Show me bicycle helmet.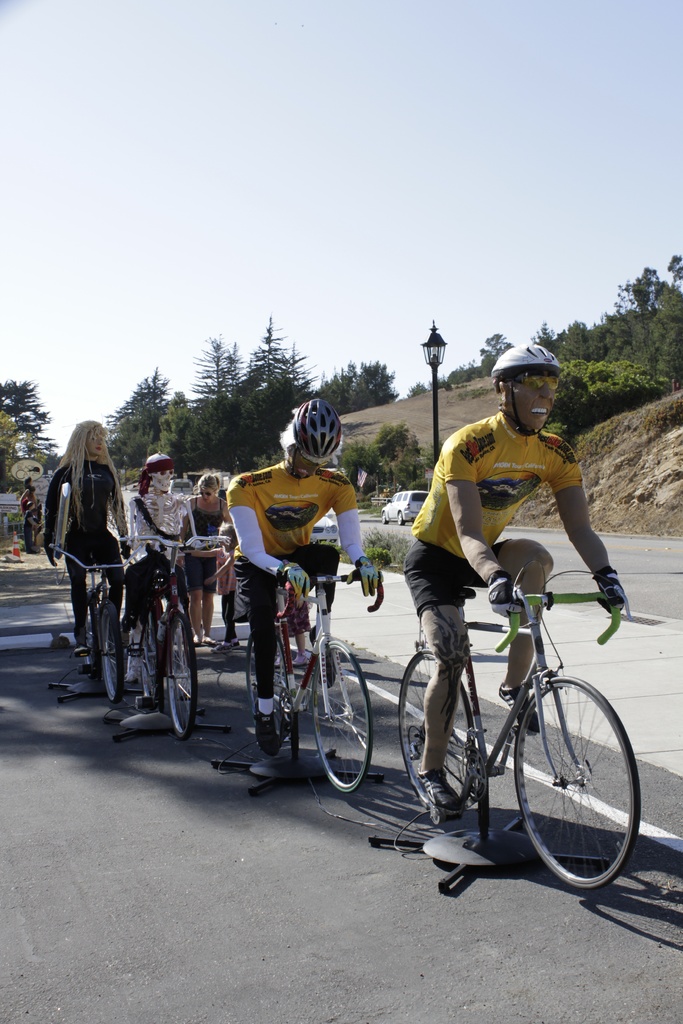
bicycle helmet is here: 295, 385, 340, 465.
